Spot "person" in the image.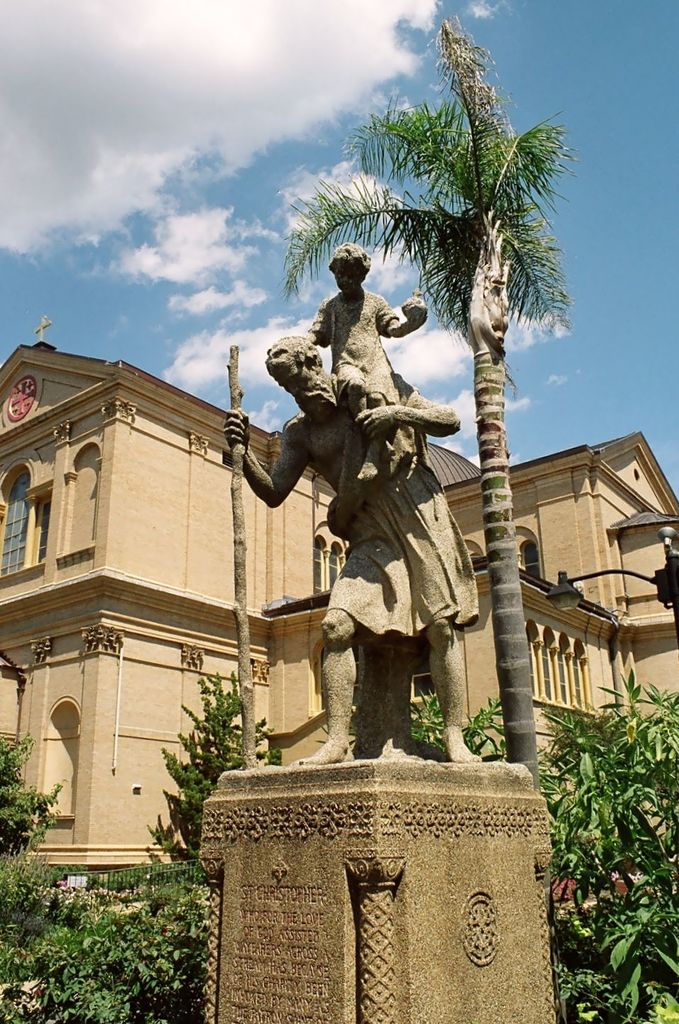
"person" found at (224,336,460,764).
